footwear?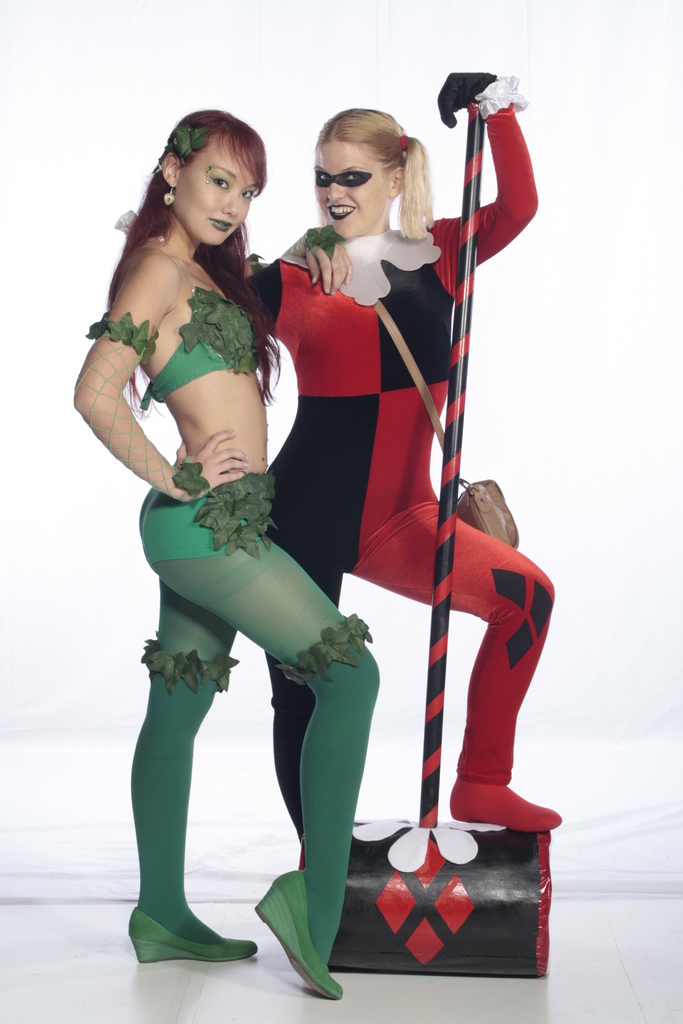
[136,895,244,980]
